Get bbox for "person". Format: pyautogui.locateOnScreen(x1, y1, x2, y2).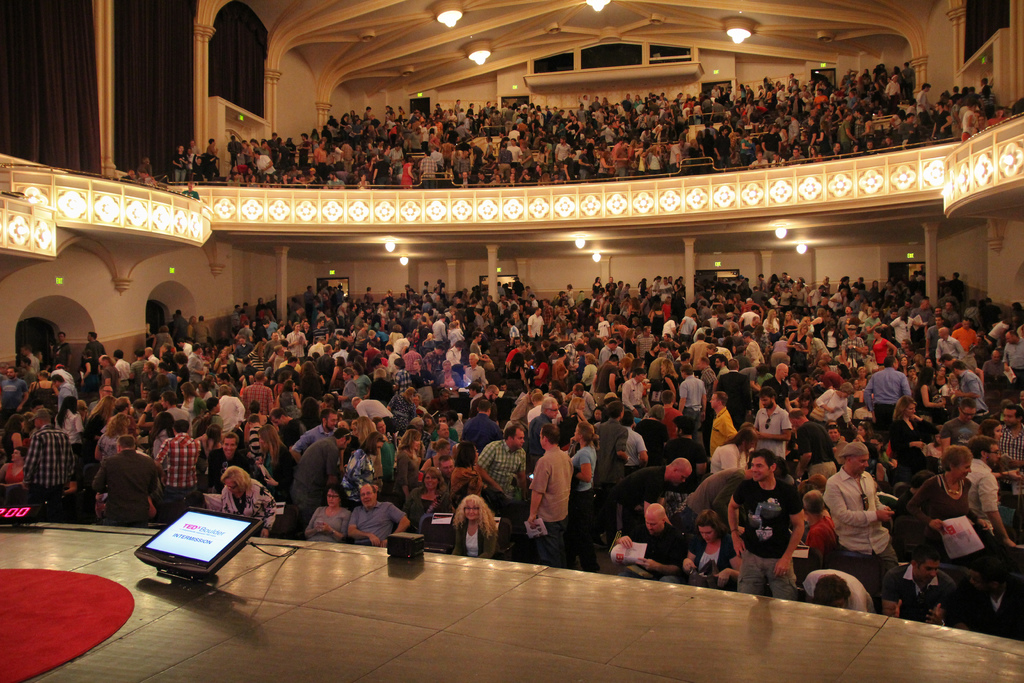
pyautogui.locateOnScreen(162, 394, 195, 431).
